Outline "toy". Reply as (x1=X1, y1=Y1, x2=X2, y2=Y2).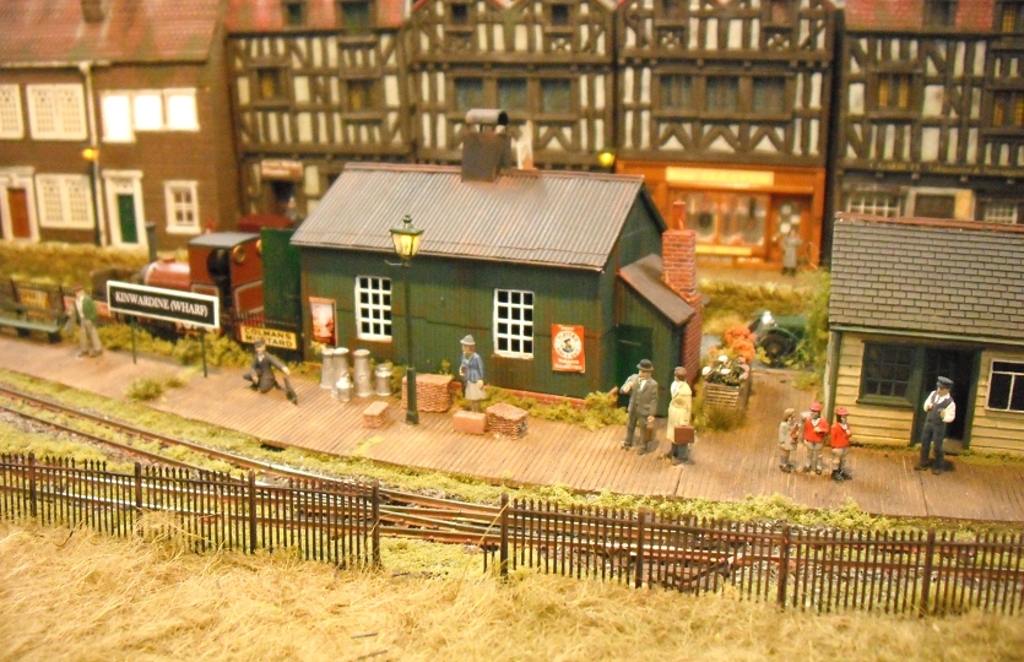
(x1=456, y1=331, x2=484, y2=402).
